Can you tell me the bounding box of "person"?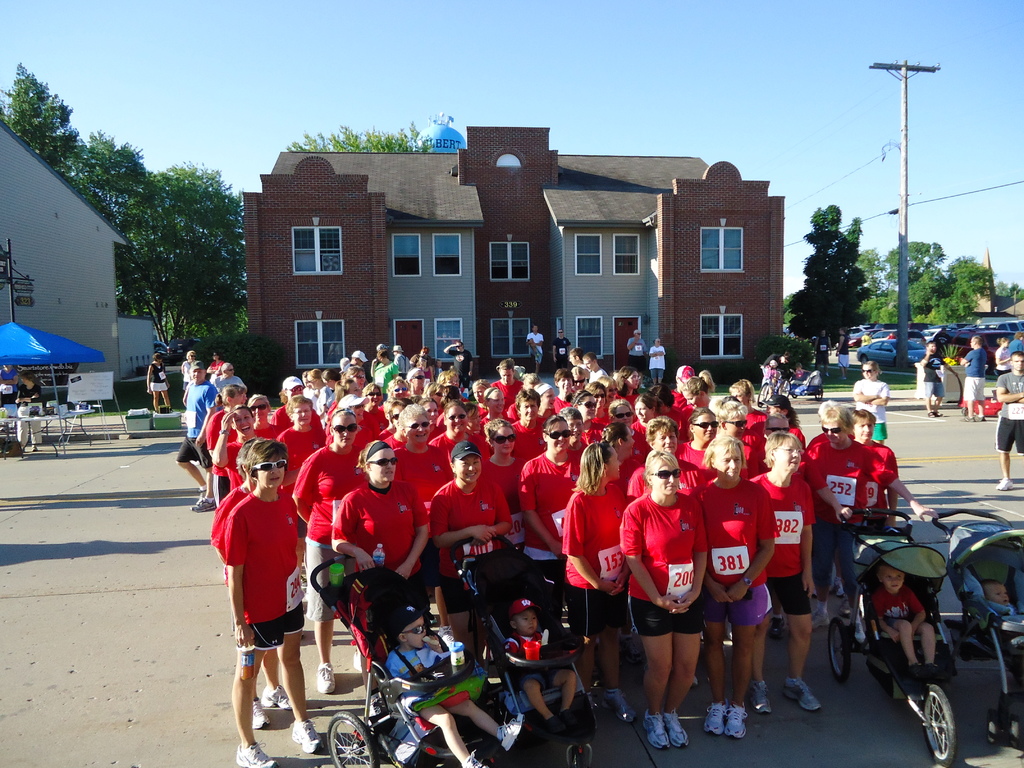
<box>762,348,793,371</box>.
